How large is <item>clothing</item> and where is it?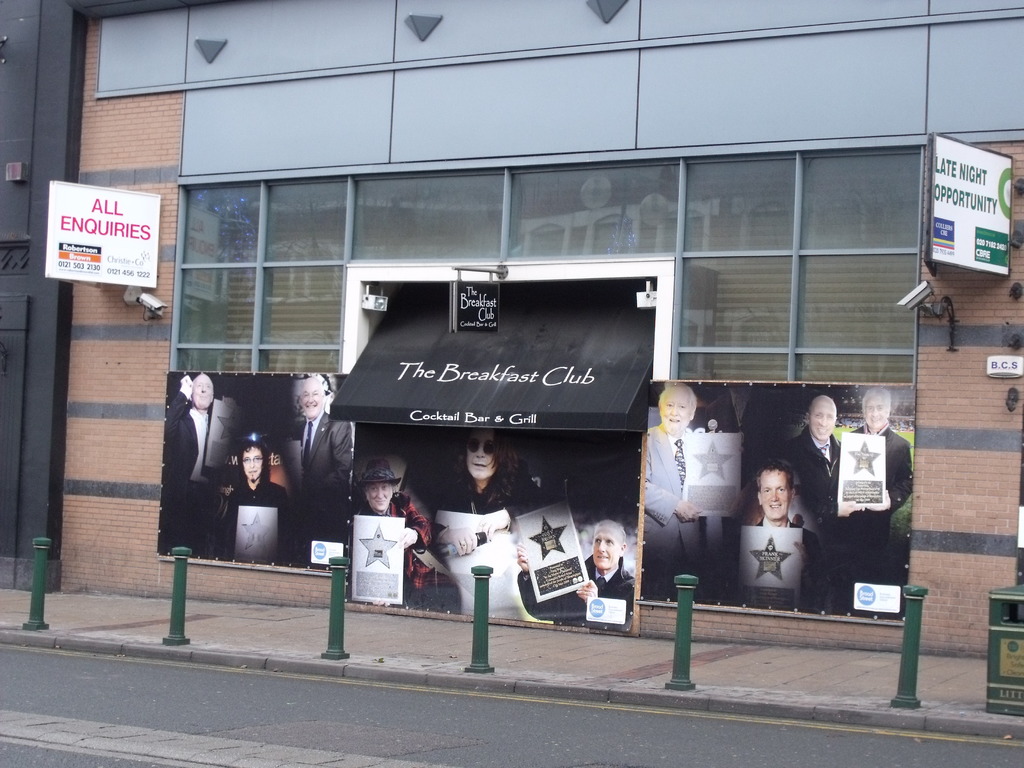
Bounding box: [648, 420, 701, 596].
